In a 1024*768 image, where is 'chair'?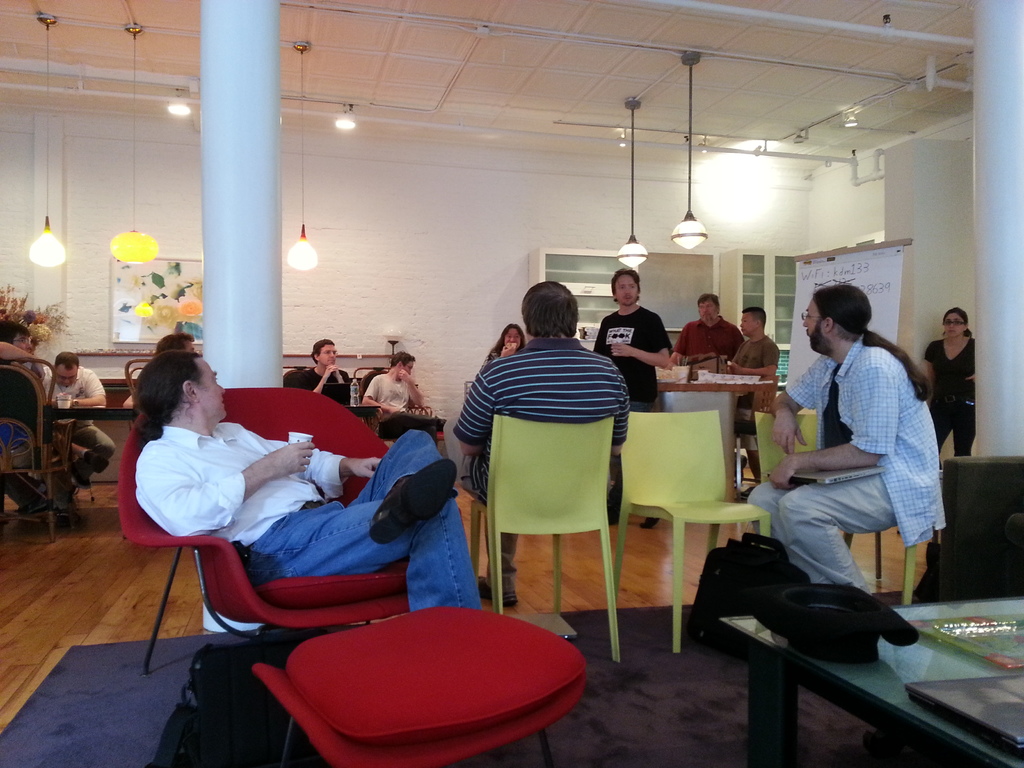
bbox=[752, 407, 820, 481].
